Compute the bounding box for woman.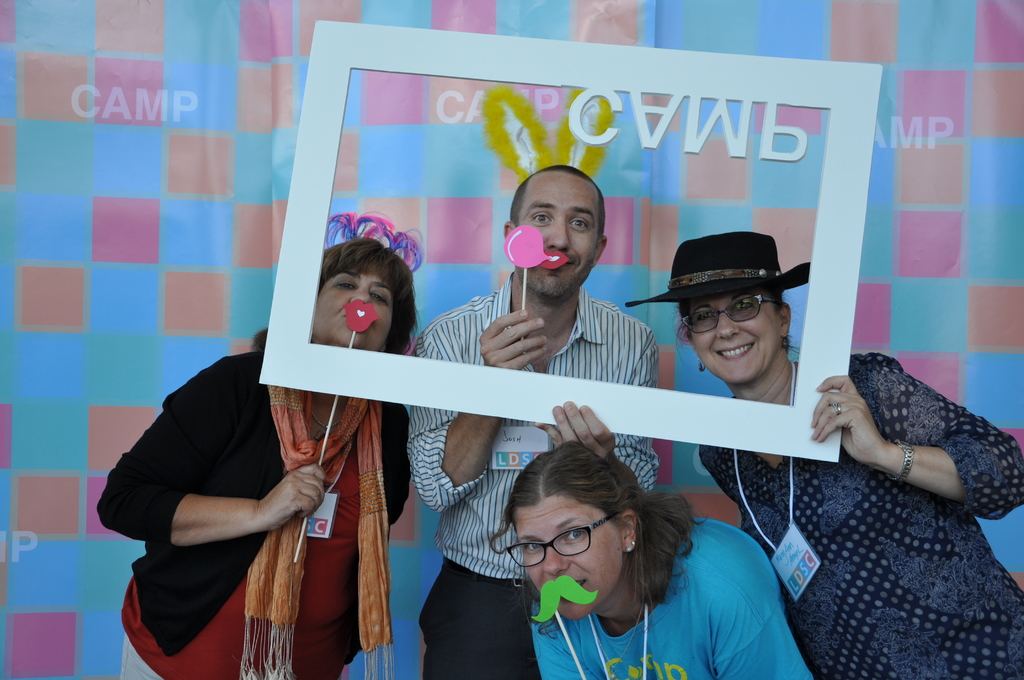
[486,439,810,679].
